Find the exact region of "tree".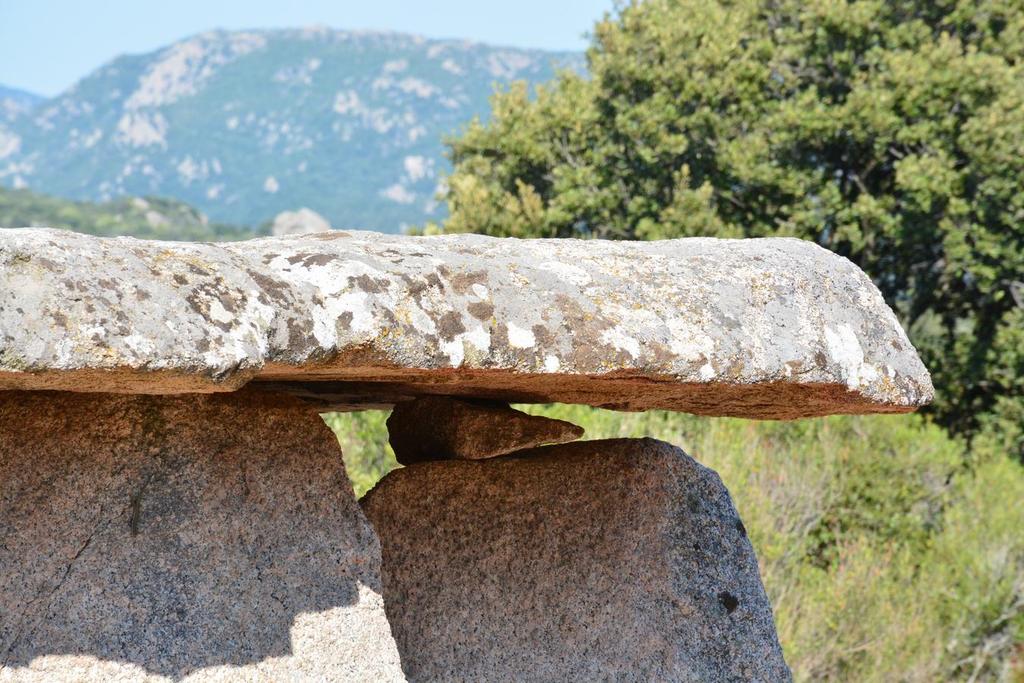
Exact region: Rect(431, 0, 1023, 410).
